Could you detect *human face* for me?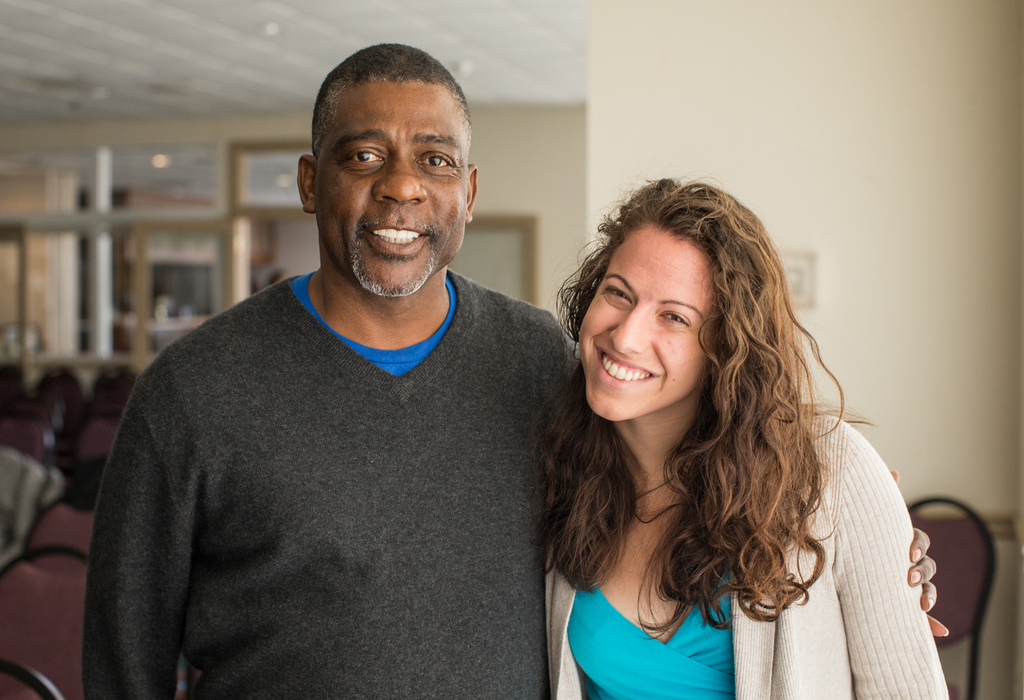
Detection result: bbox(312, 70, 466, 299).
